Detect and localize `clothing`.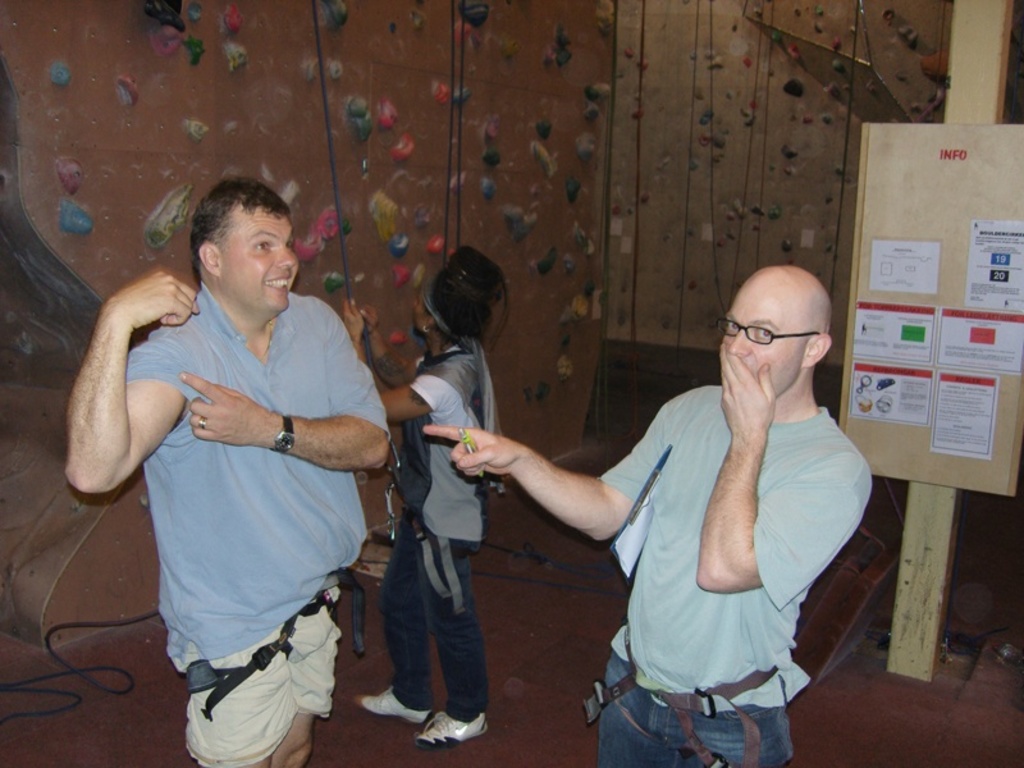
Localized at rect(104, 233, 384, 742).
